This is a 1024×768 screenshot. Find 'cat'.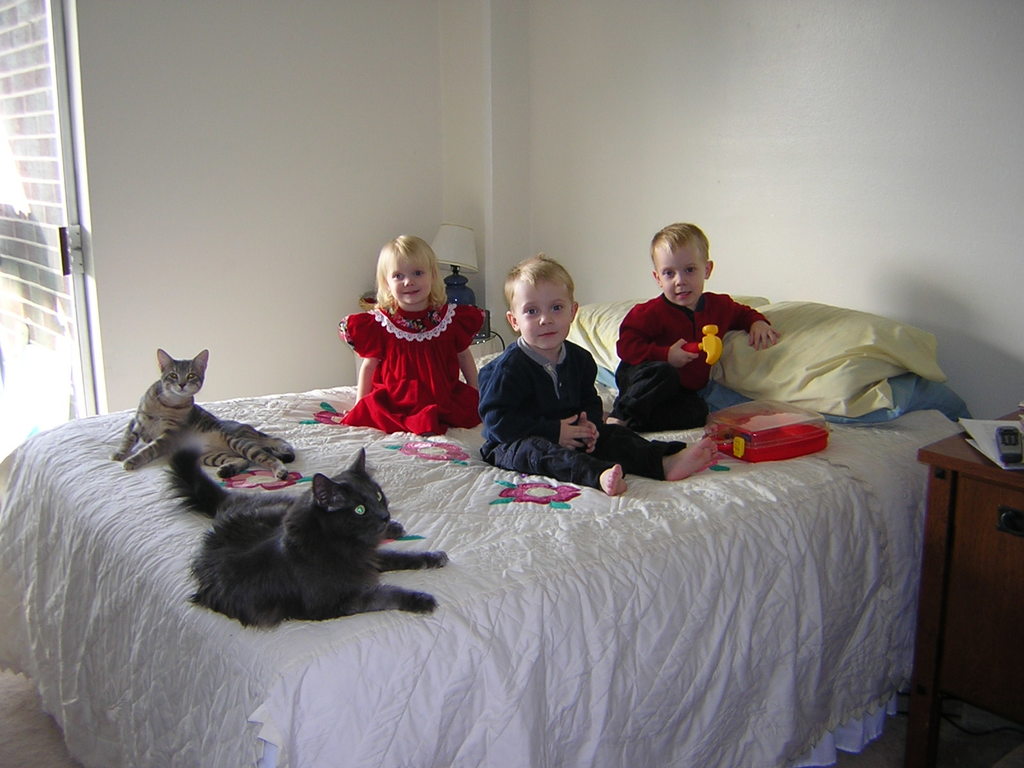
Bounding box: (116,347,299,479).
